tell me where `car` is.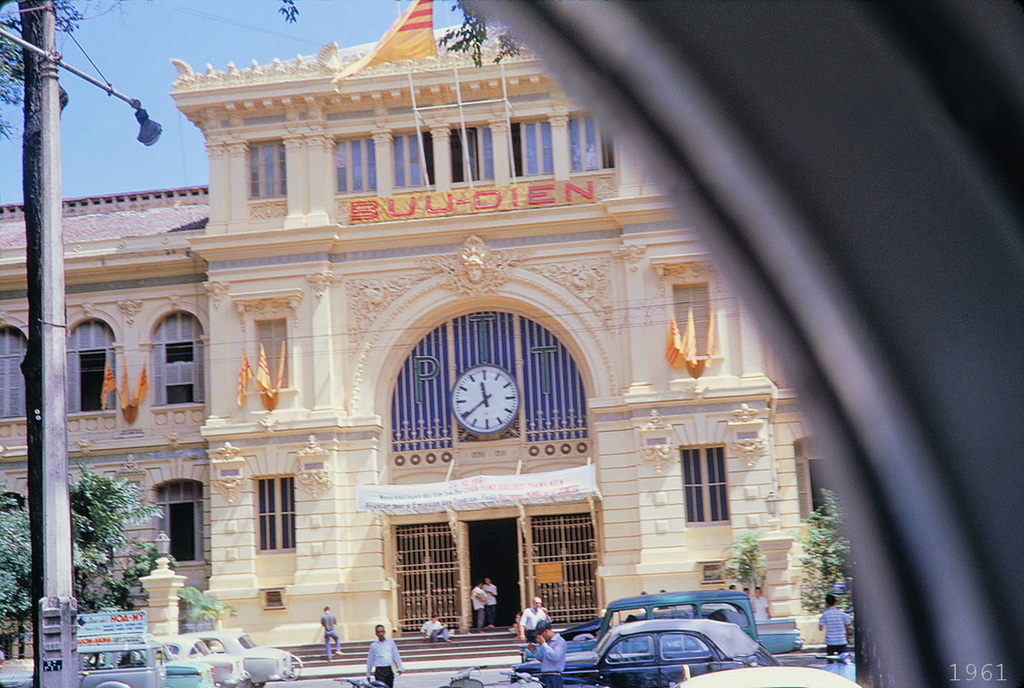
`car` is at <box>522,593,767,650</box>.
